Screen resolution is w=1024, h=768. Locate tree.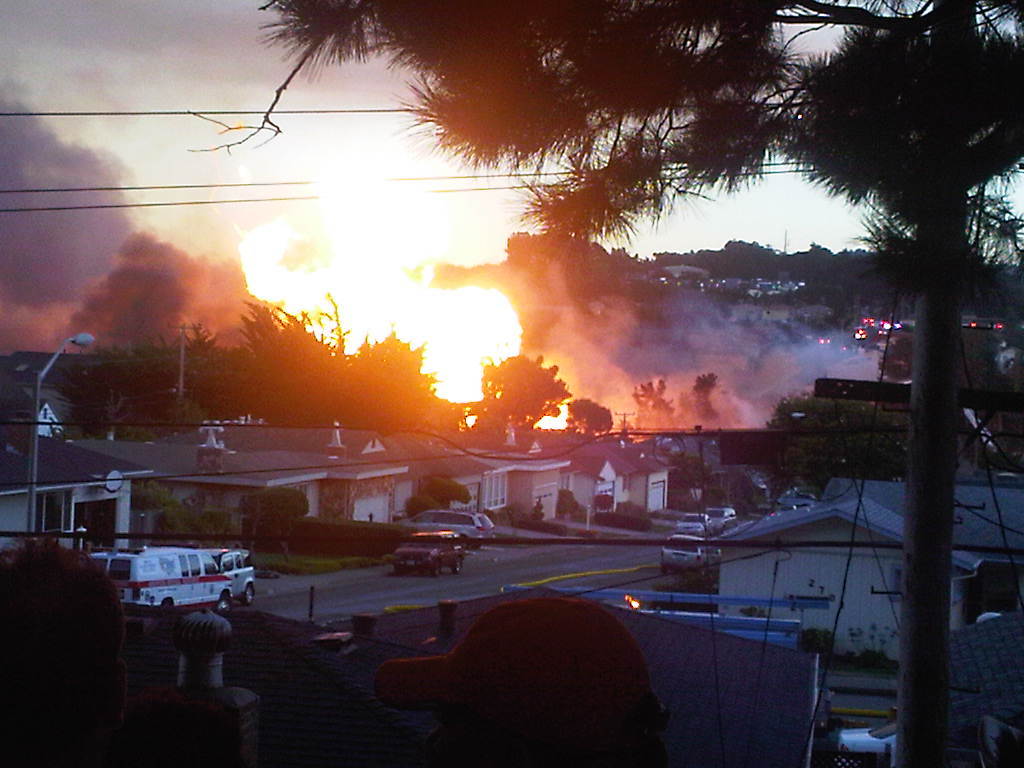
bbox=(115, 317, 241, 428).
